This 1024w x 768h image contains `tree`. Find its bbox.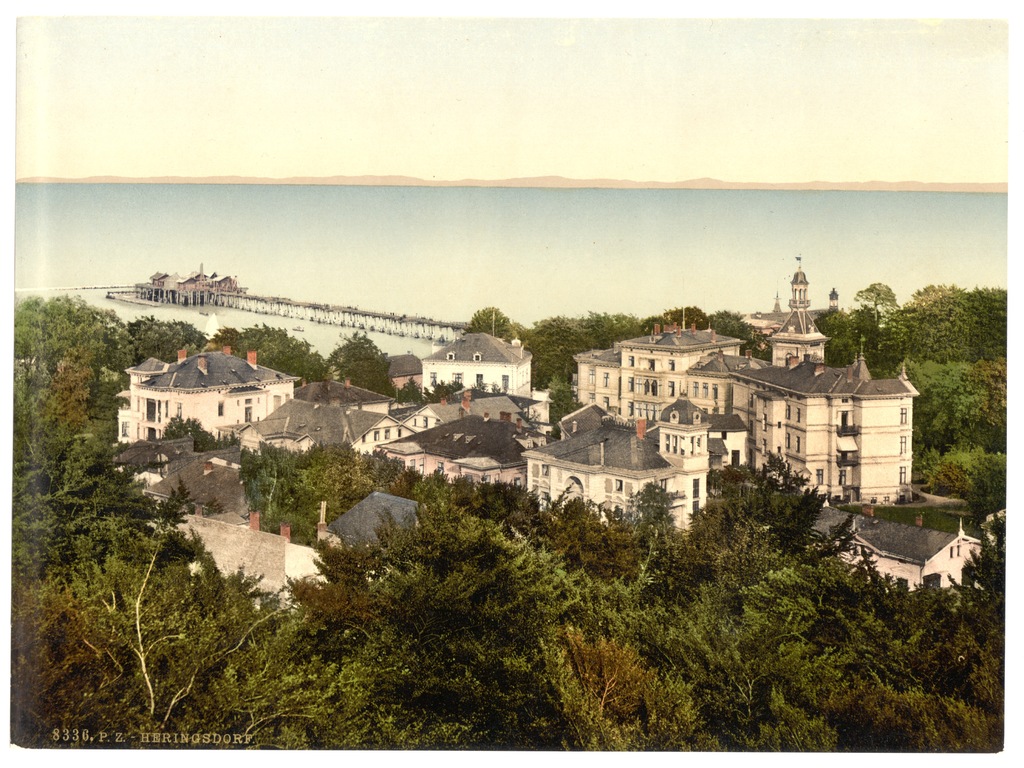
(666,497,868,741).
